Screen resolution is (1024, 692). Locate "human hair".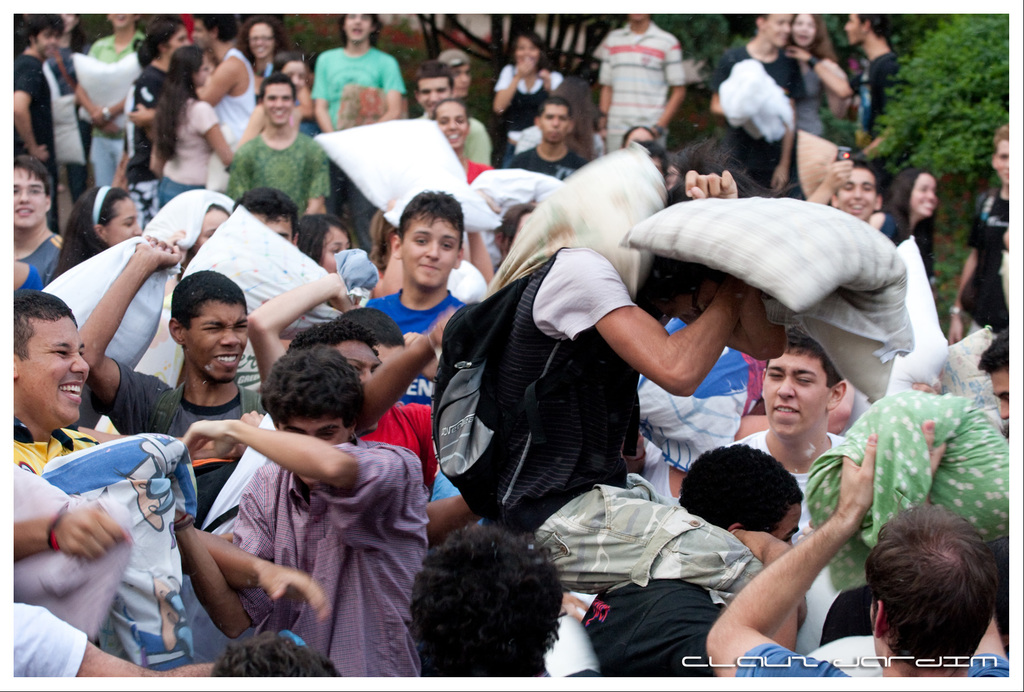
rect(992, 123, 1013, 147).
